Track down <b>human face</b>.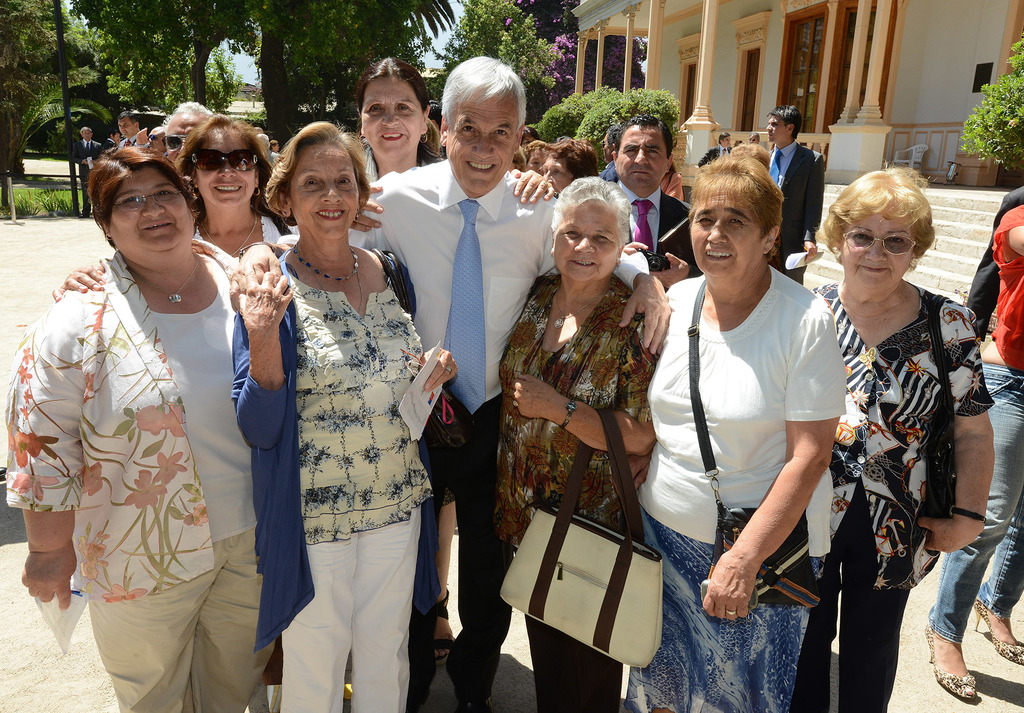
Tracked to 600/132/620/162.
